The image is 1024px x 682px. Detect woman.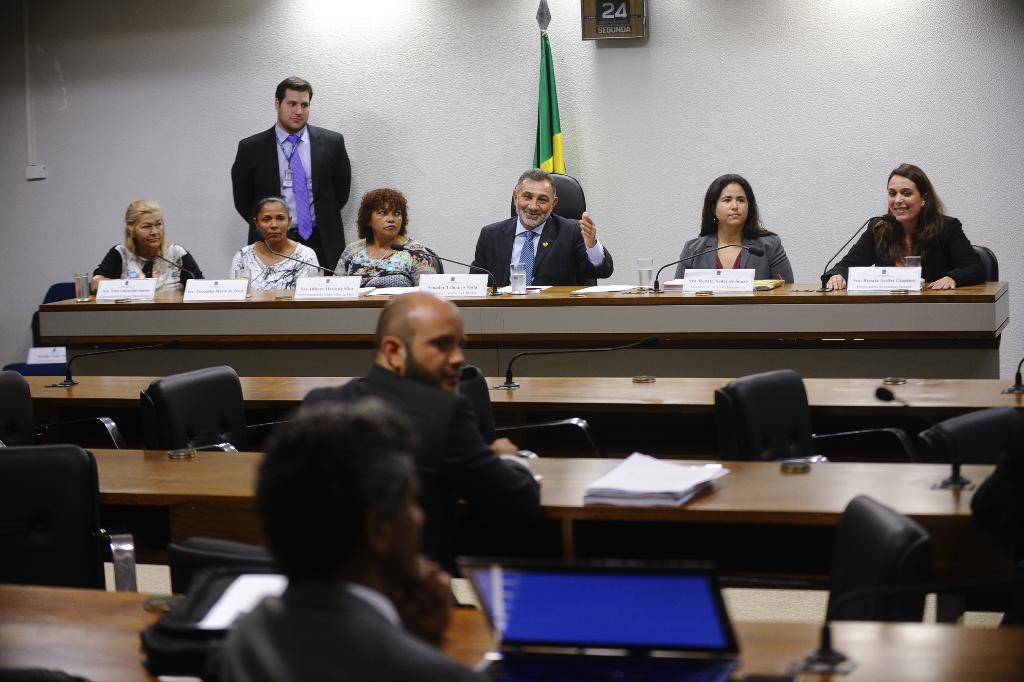
Detection: {"x1": 684, "y1": 166, "x2": 804, "y2": 284}.
